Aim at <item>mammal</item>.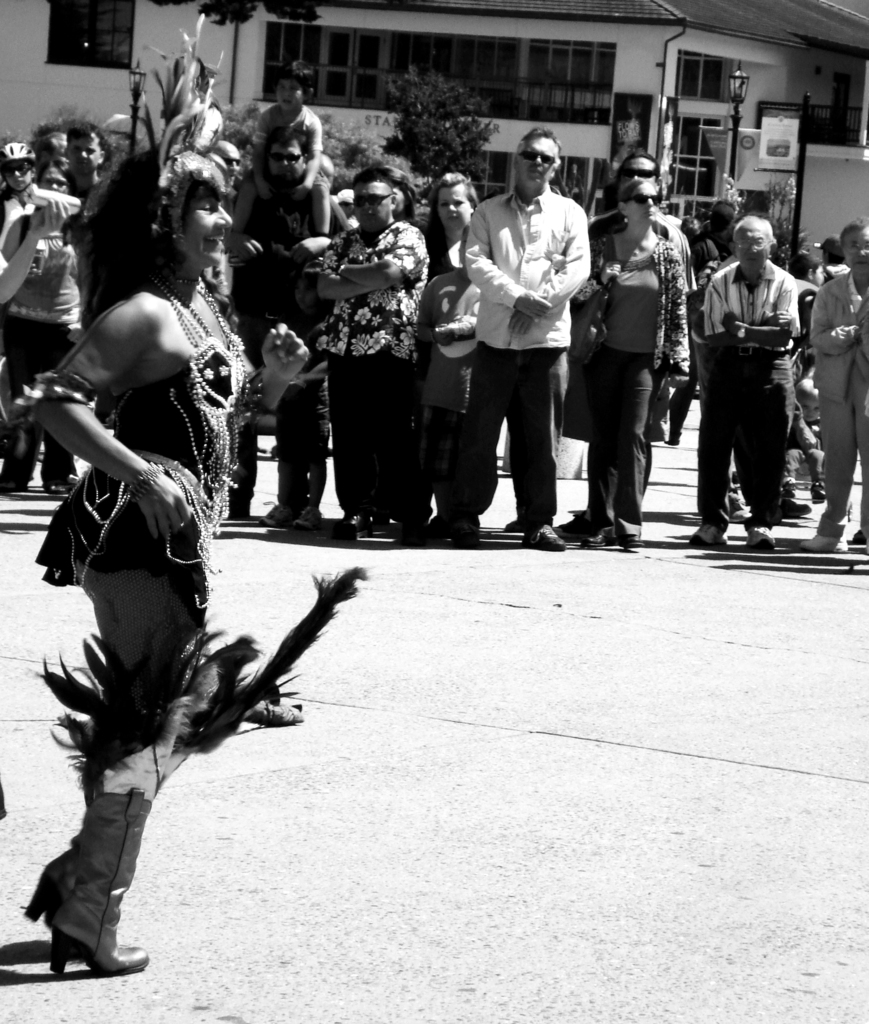
Aimed at [left=17, top=10, right=308, bottom=977].
